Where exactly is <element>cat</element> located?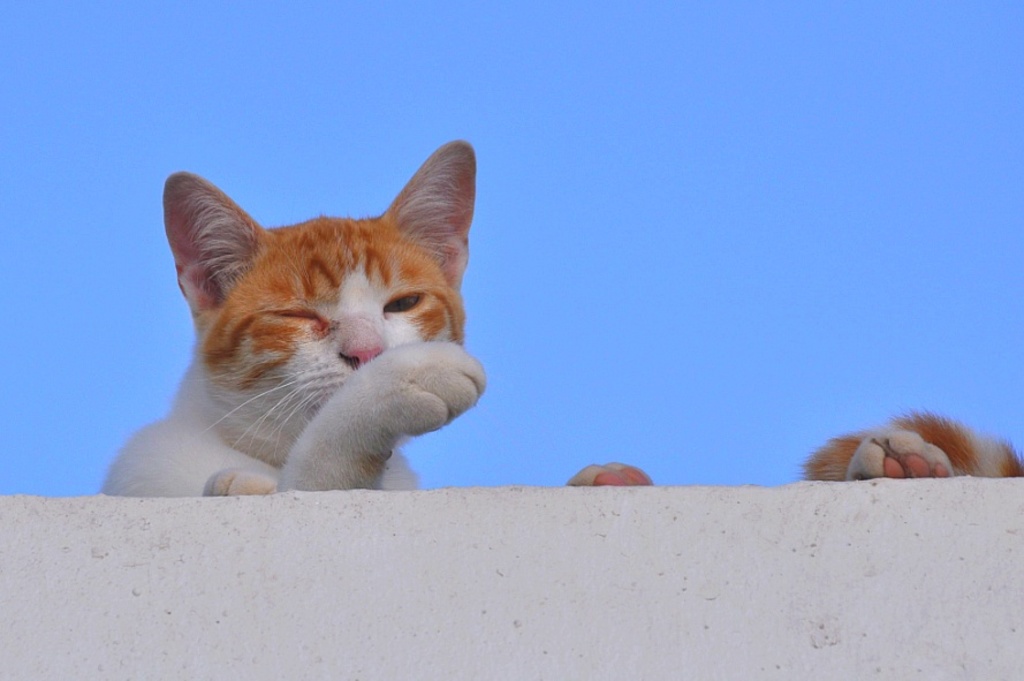
Its bounding box is [89, 137, 488, 495].
